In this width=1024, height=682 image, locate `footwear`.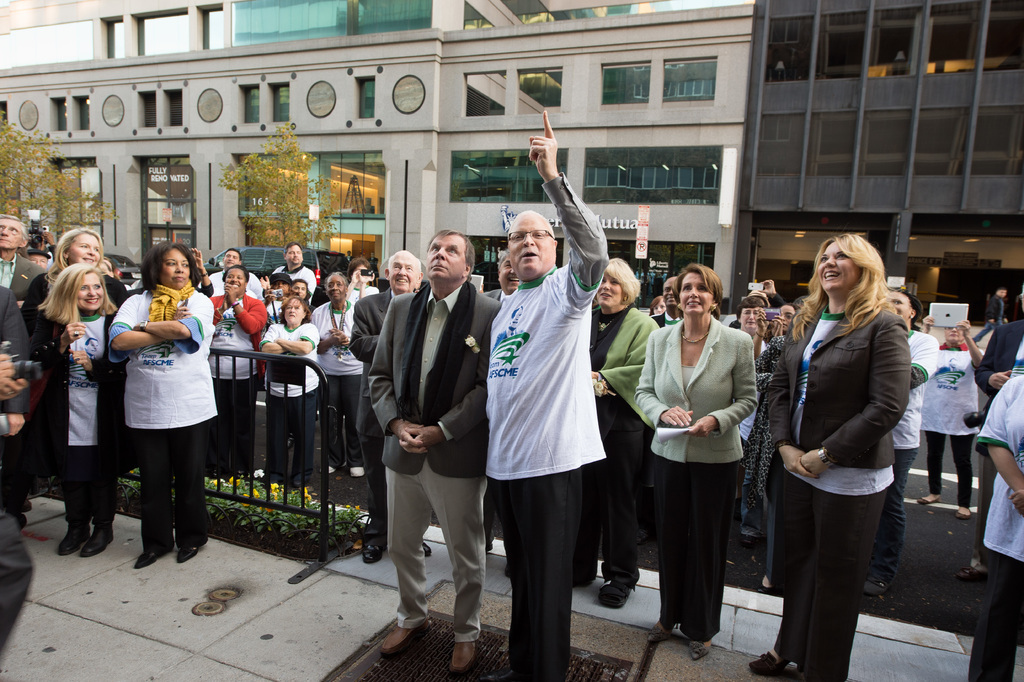
Bounding box: (left=746, top=646, right=787, bottom=678).
